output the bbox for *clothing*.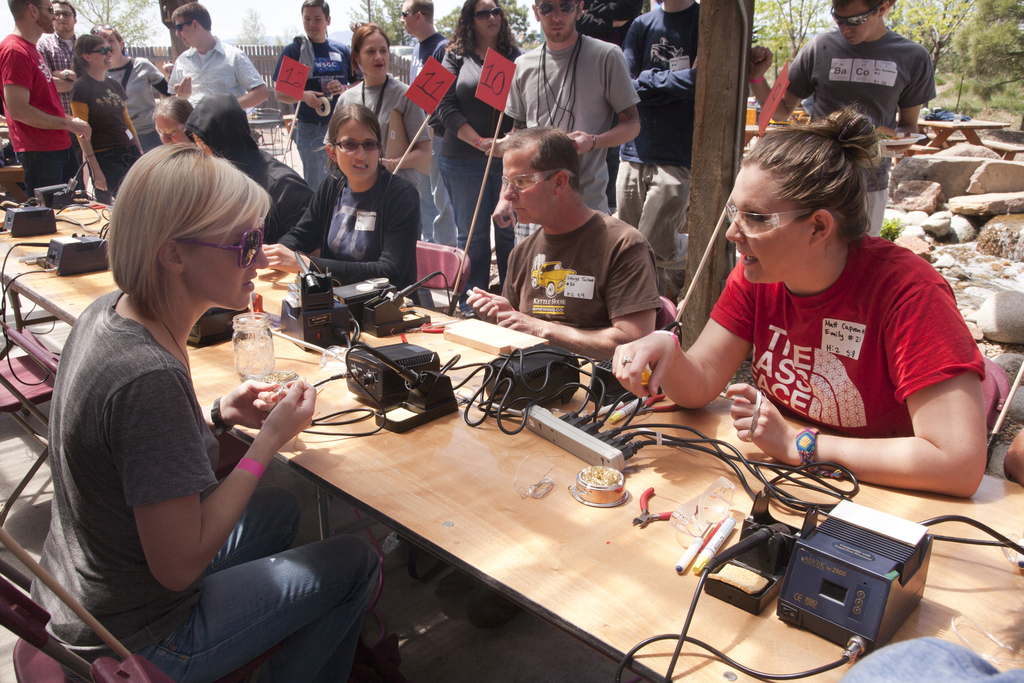
(29,292,383,682).
